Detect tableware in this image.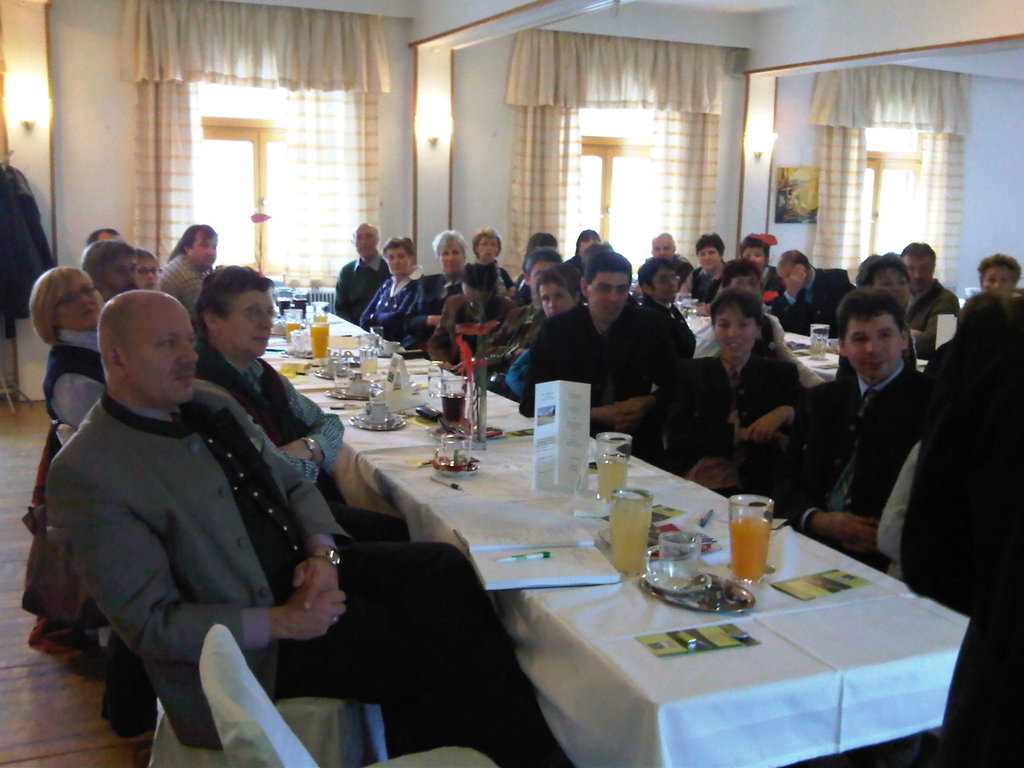
Detection: region(440, 378, 469, 436).
